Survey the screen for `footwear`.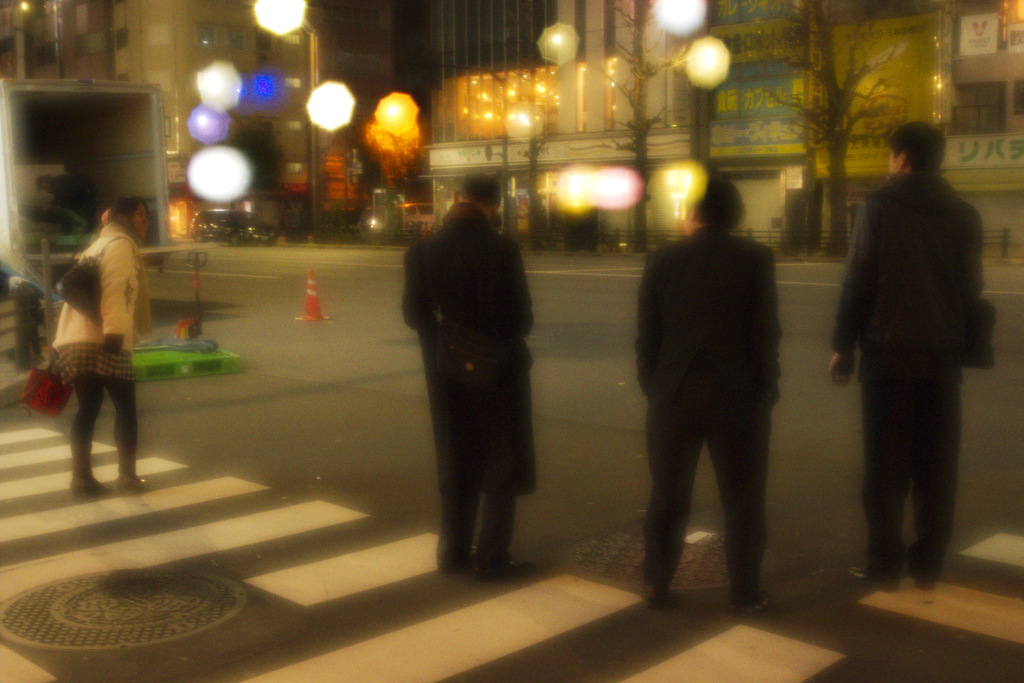
Survey found: (732,589,774,611).
